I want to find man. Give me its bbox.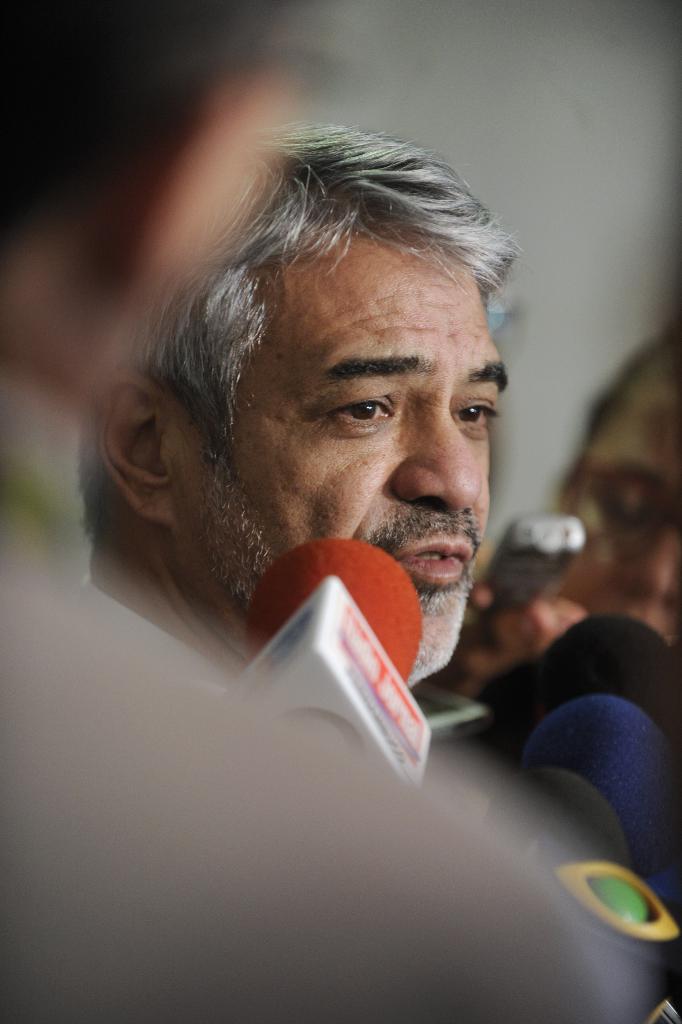
left=89, top=91, right=607, bottom=915.
